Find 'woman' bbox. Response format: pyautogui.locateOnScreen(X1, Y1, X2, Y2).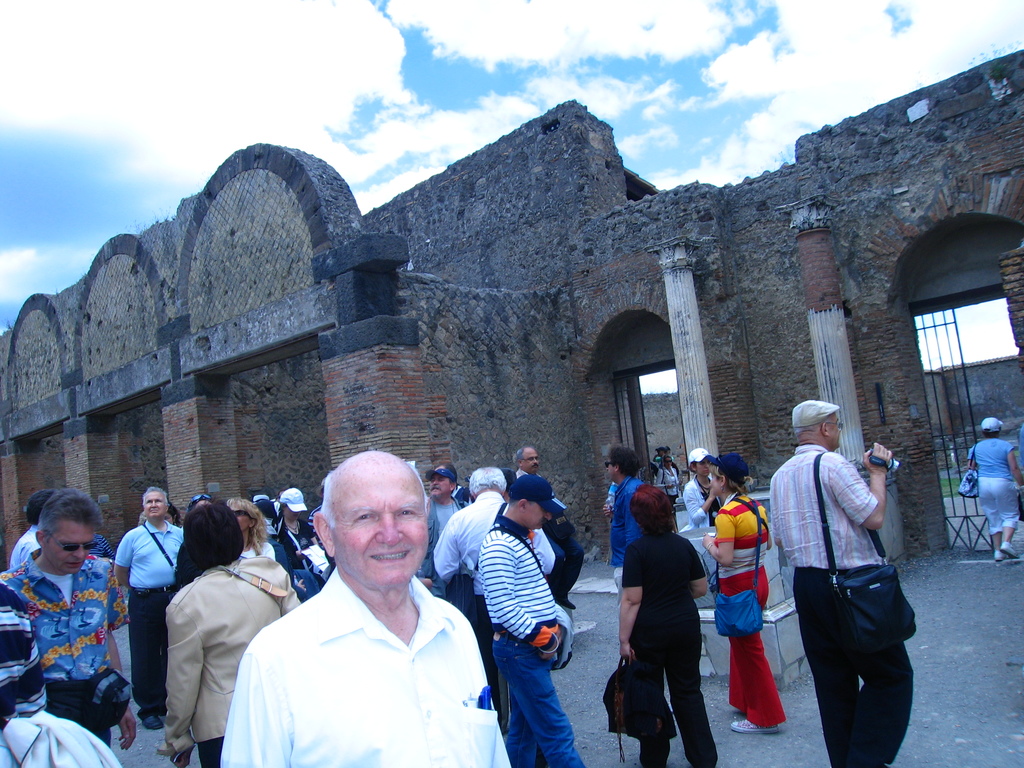
pyautogui.locateOnScreen(152, 502, 268, 756).
